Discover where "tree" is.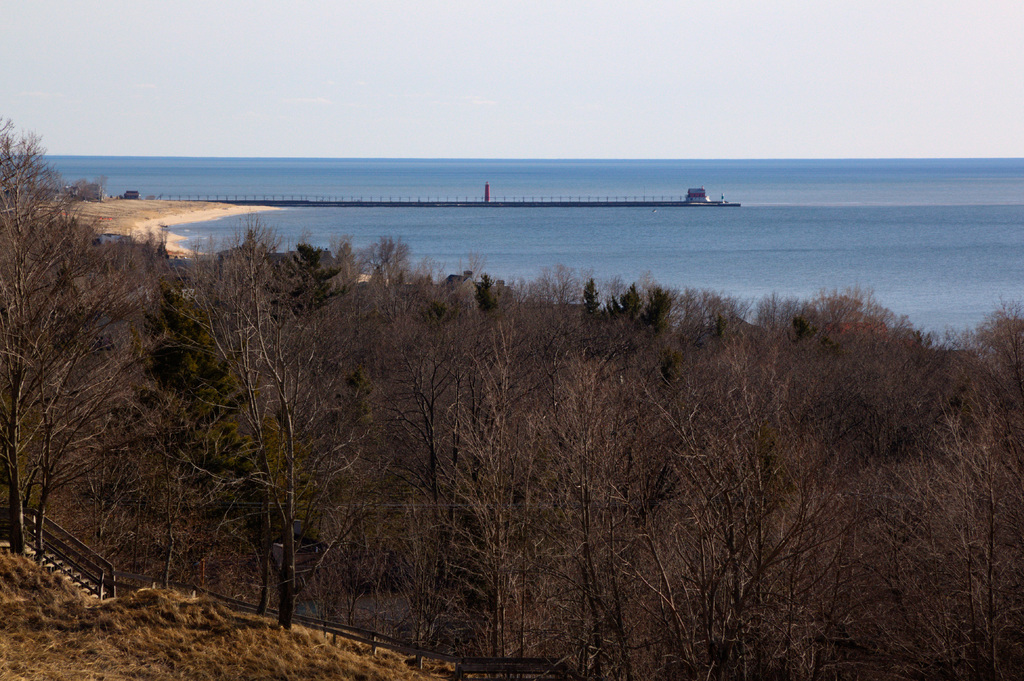
Discovered at [148,285,263,591].
